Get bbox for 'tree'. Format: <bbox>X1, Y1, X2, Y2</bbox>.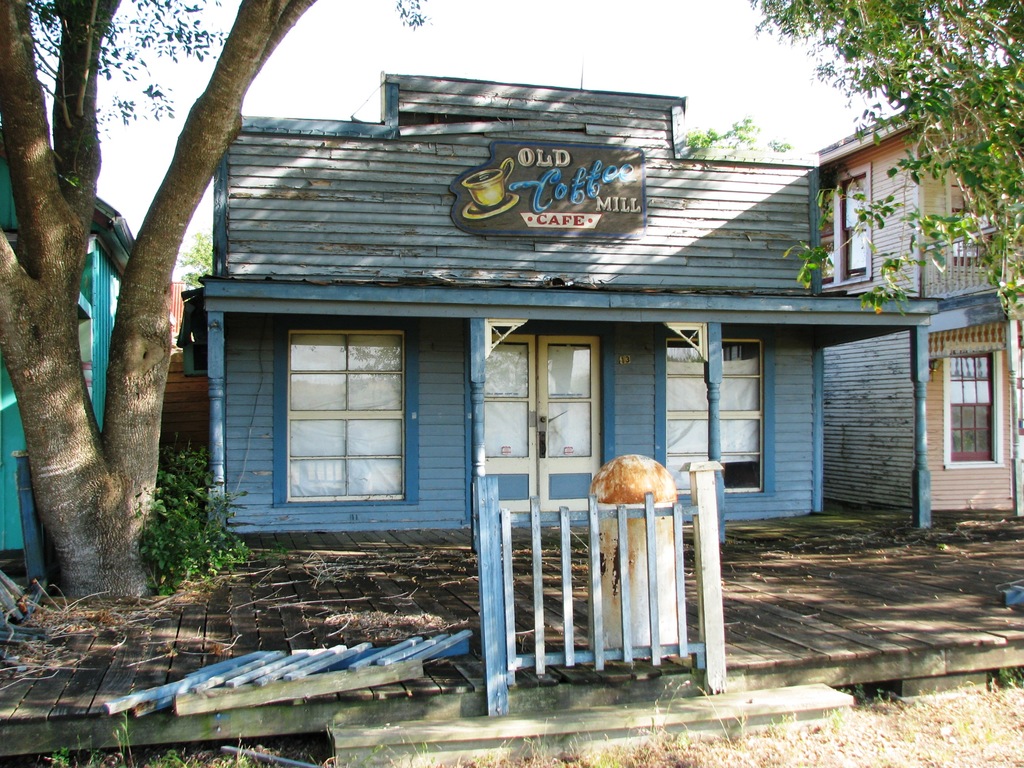
<bbox>0, 0, 437, 608</bbox>.
